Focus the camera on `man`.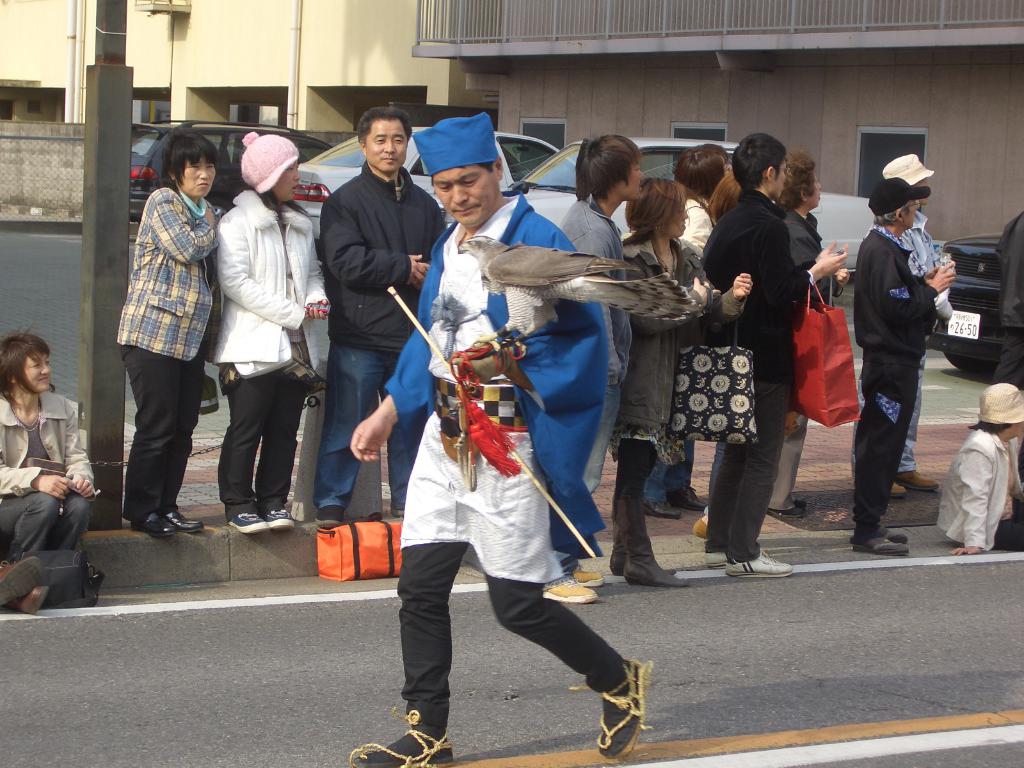
Focus region: Rect(297, 106, 436, 585).
